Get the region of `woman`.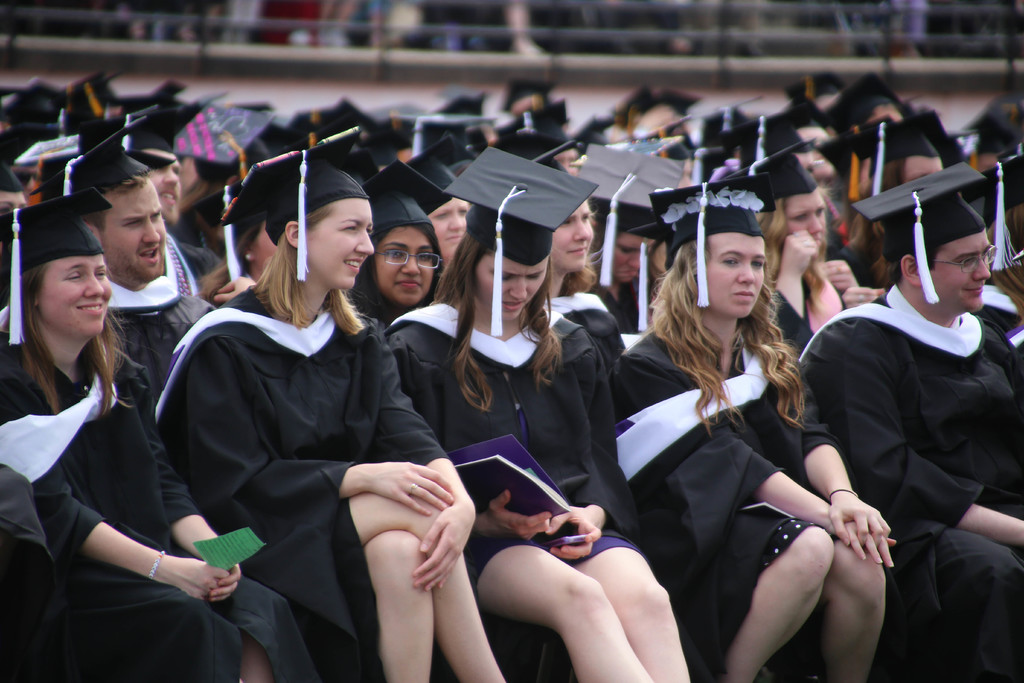
Rect(719, 137, 847, 362).
